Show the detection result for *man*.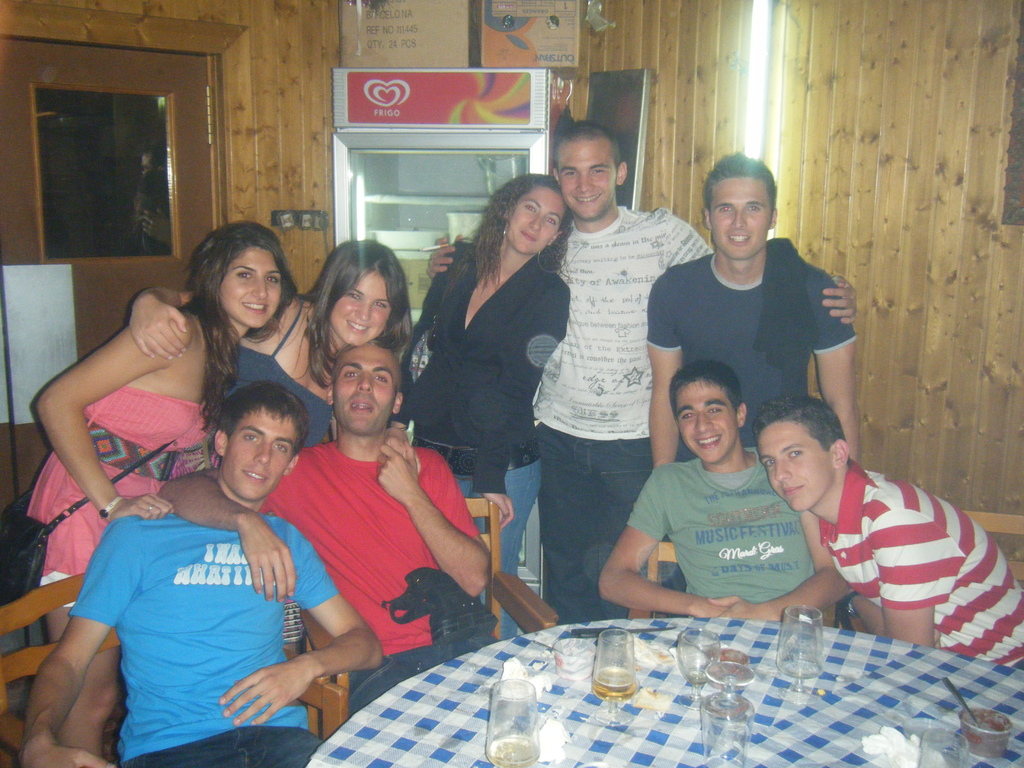
[156,339,500,716].
